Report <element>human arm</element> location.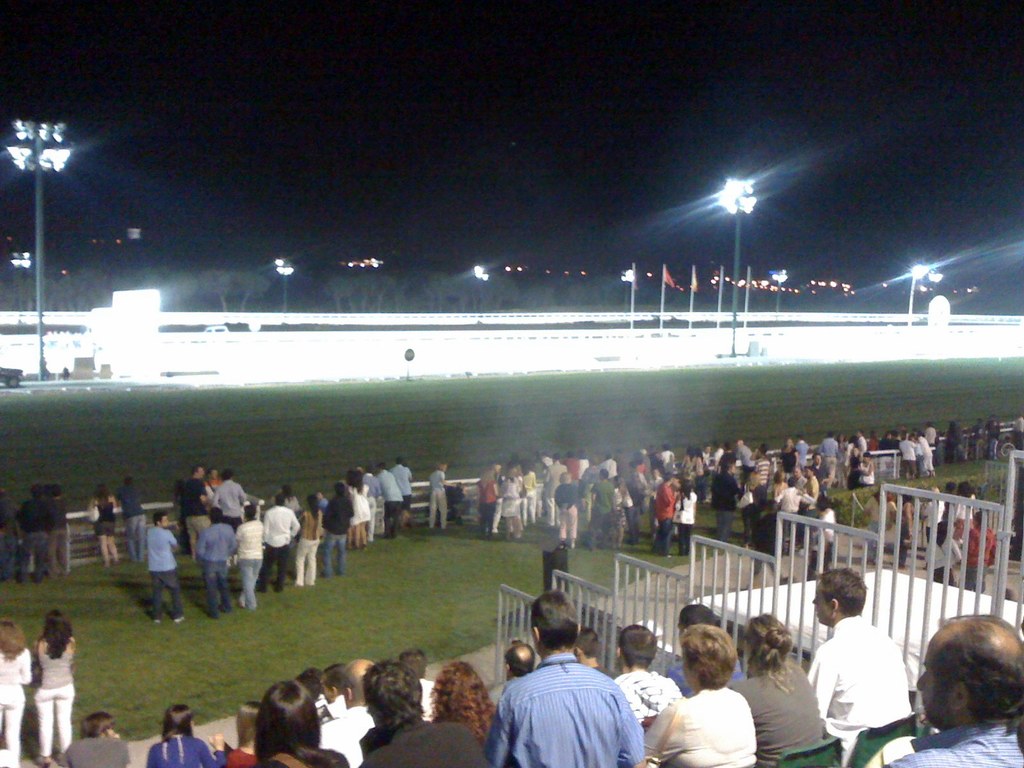
Report: <bbox>442, 472, 464, 491</bbox>.
